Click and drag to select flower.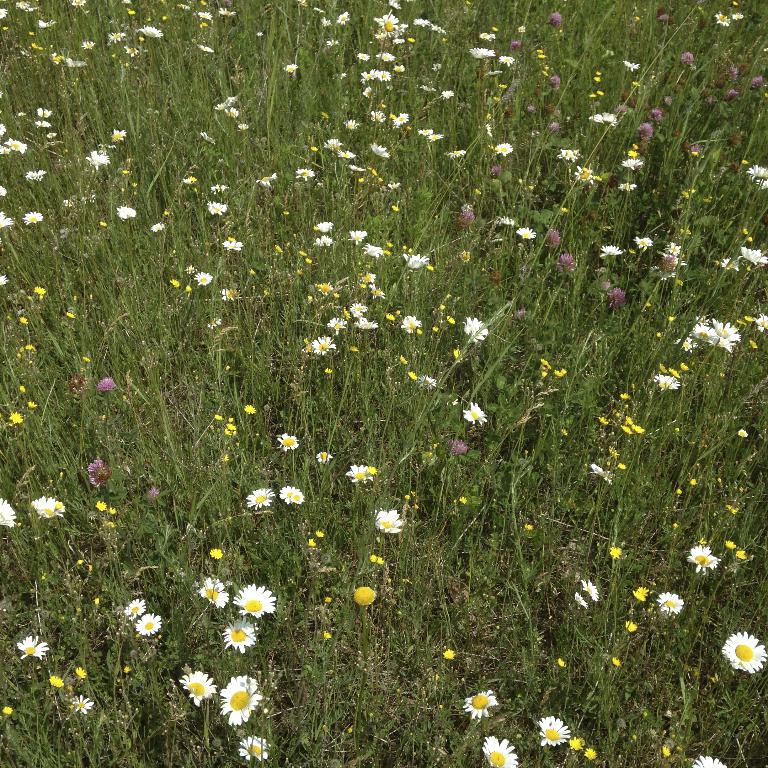
Selection: [646,105,666,122].
